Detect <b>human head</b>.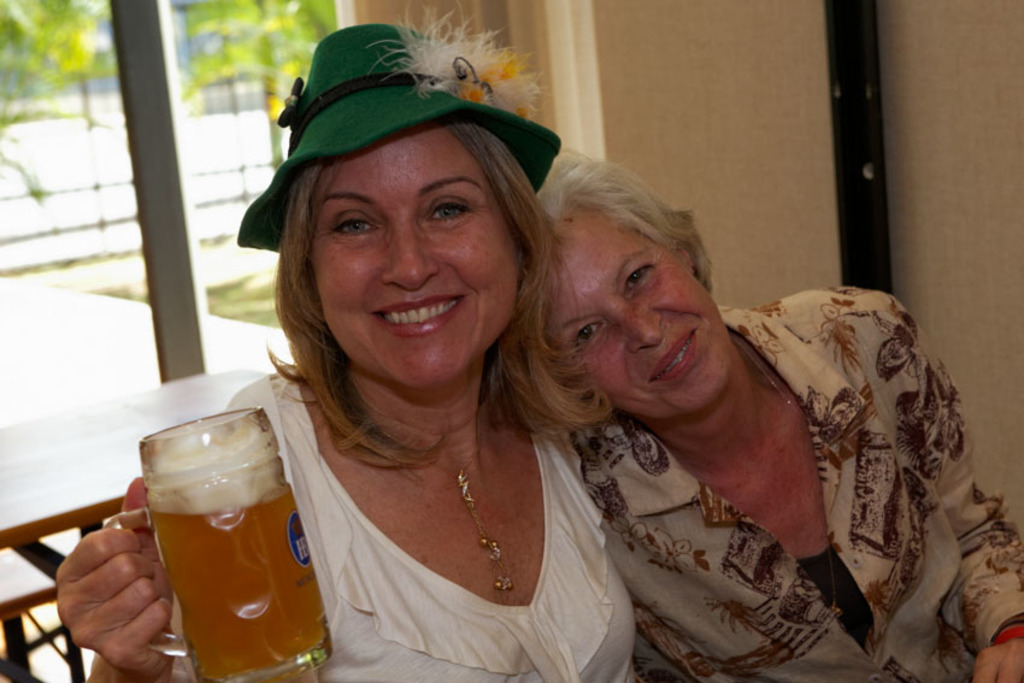
Detected at detection(526, 153, 748, 419).
